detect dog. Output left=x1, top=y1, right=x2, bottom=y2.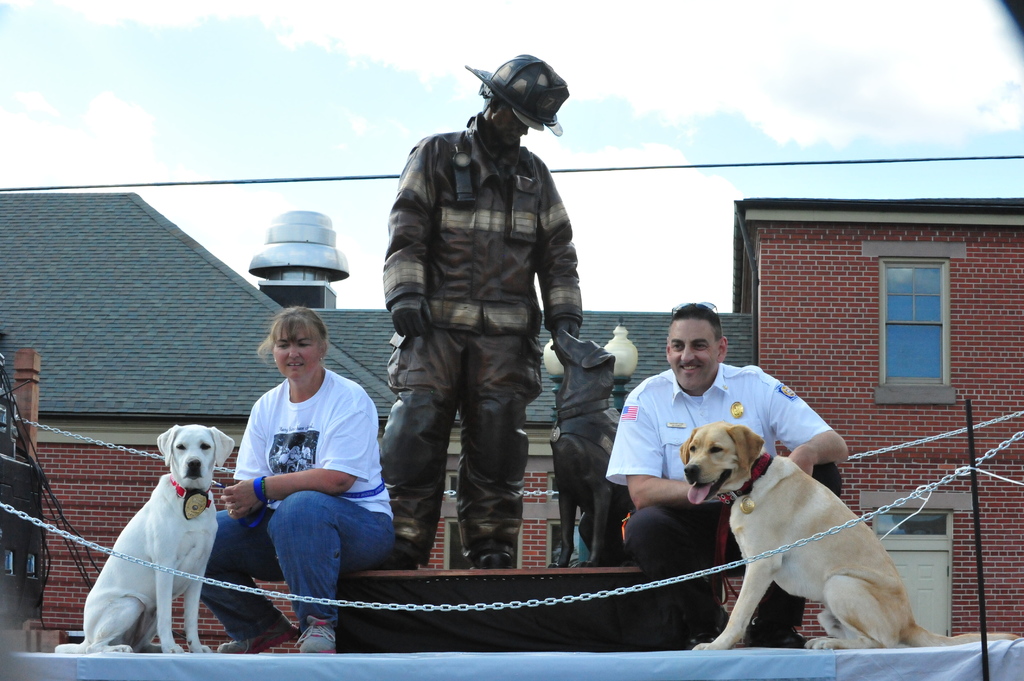
left=552, top=330, right=637, bottom=569.
